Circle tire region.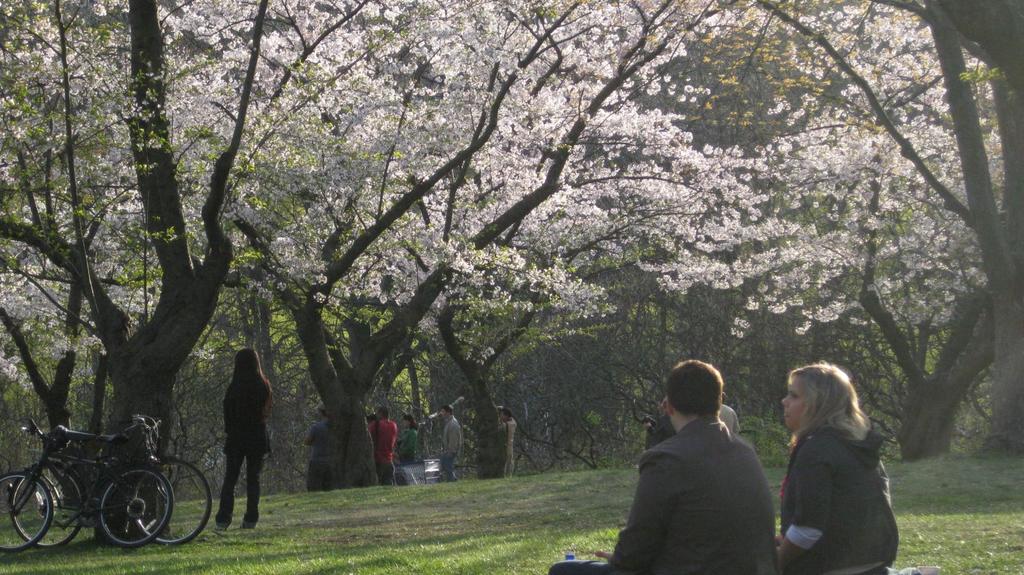
Region: 0:471:56:556.
